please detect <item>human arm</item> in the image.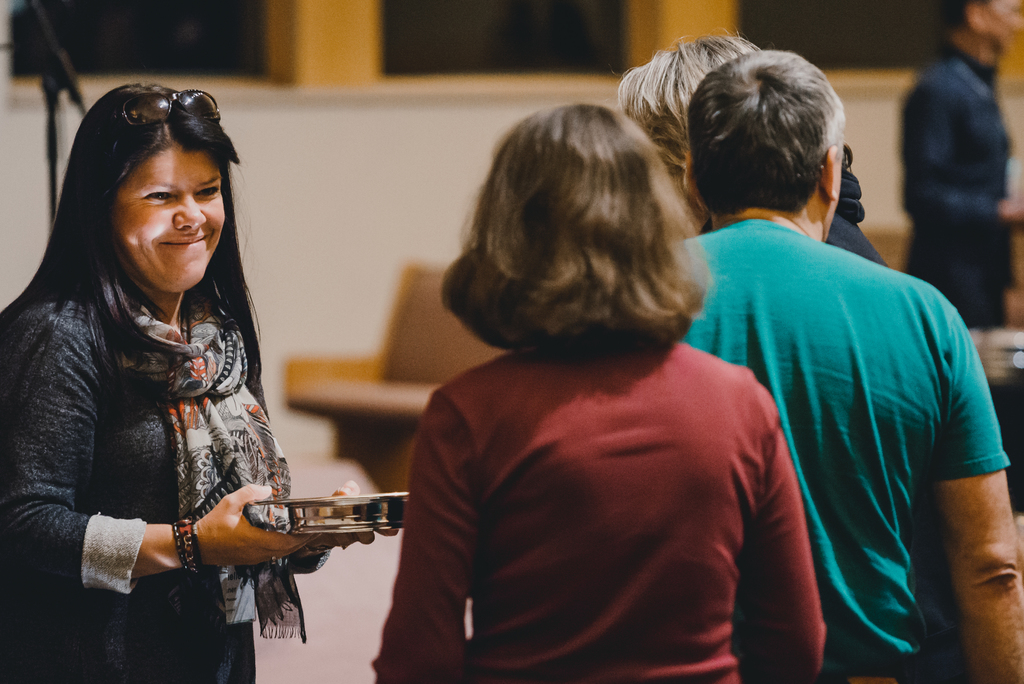
box(1, 307, 321, 567).
